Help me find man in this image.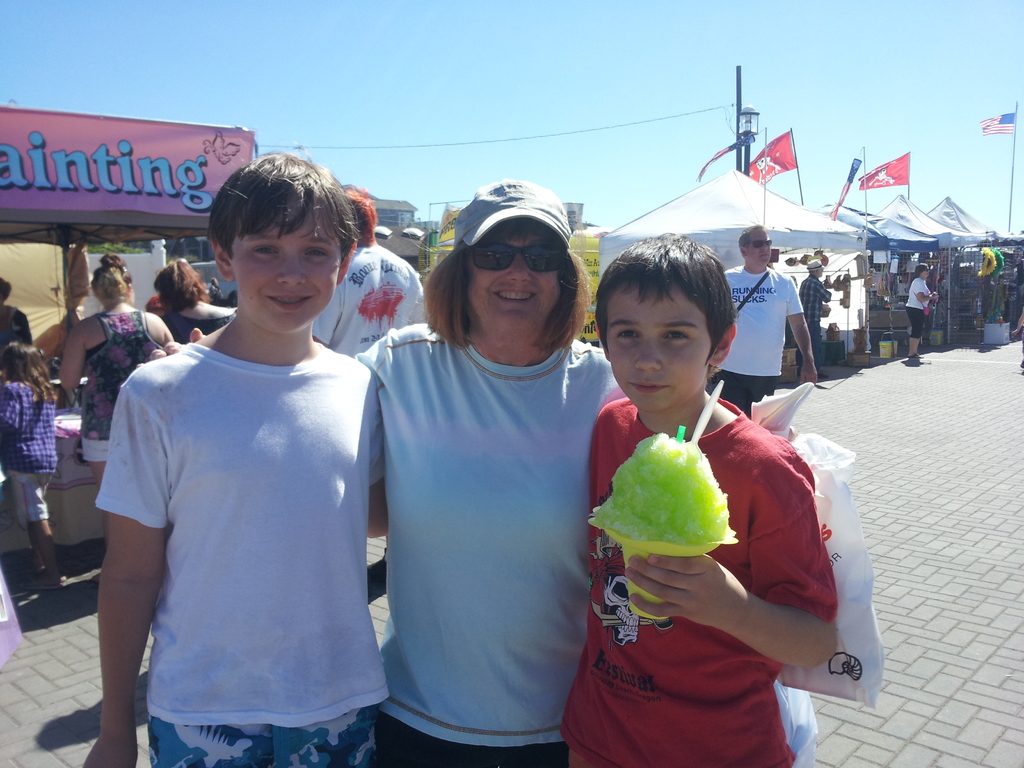
Found it: locate(703, 223, 814, 421).
